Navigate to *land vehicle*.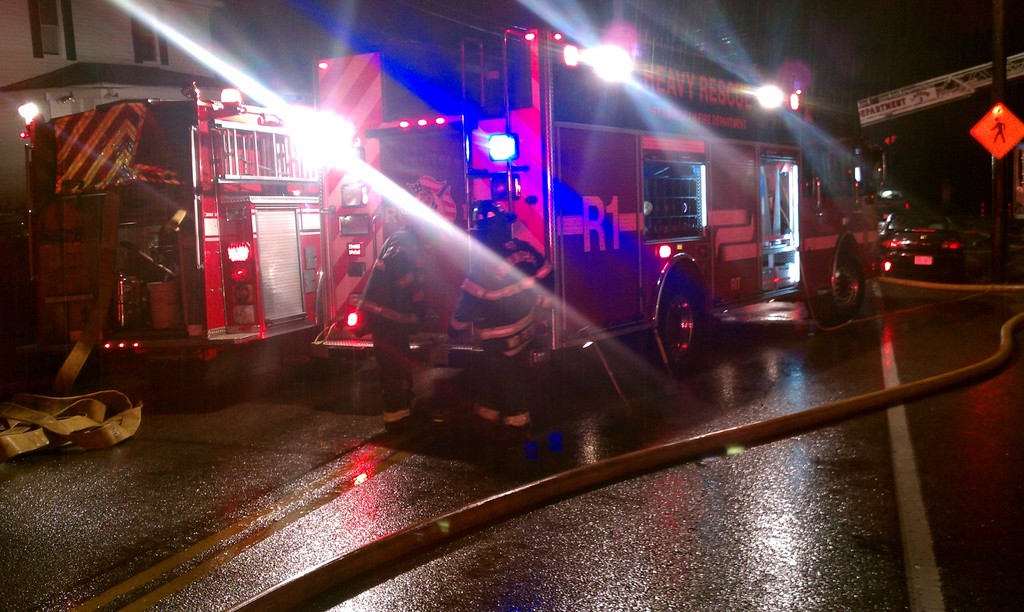
Navigation target: x1=15 y1=79 x2=325 y2=362.
